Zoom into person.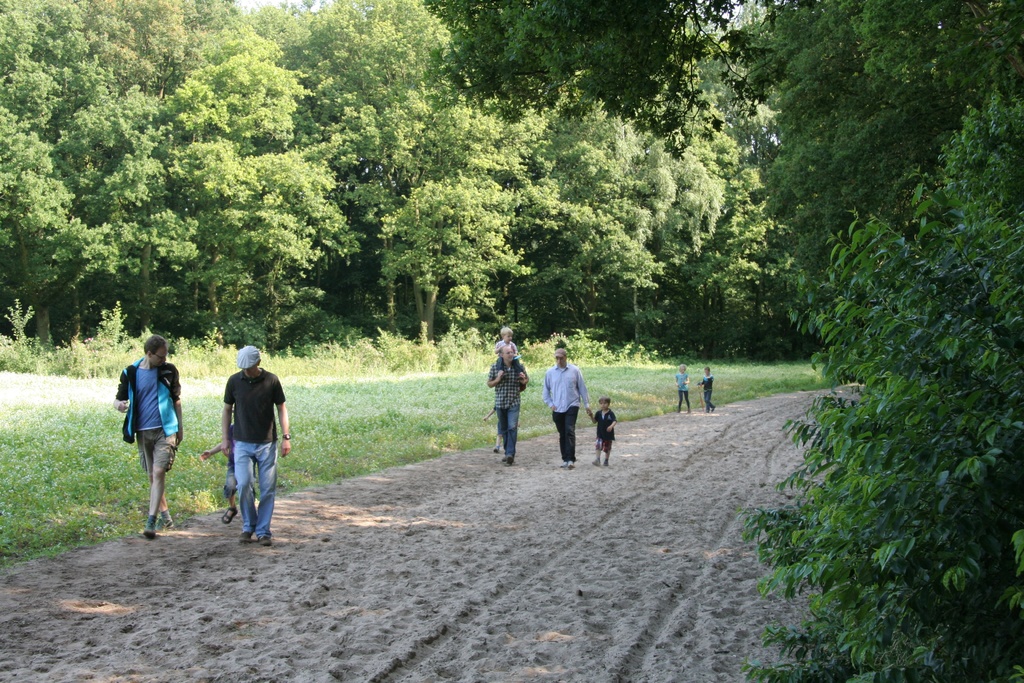
Zoom target: (x1=483, y1=325, x2=529, y2=470).
